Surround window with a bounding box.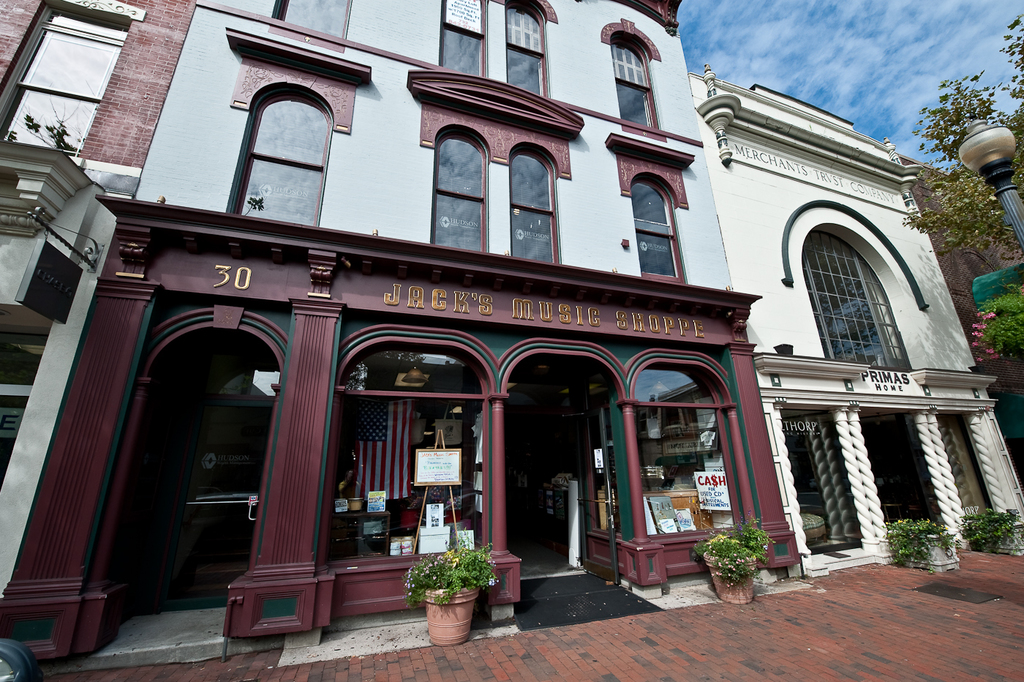
<box>249,88,326,213</box>.
